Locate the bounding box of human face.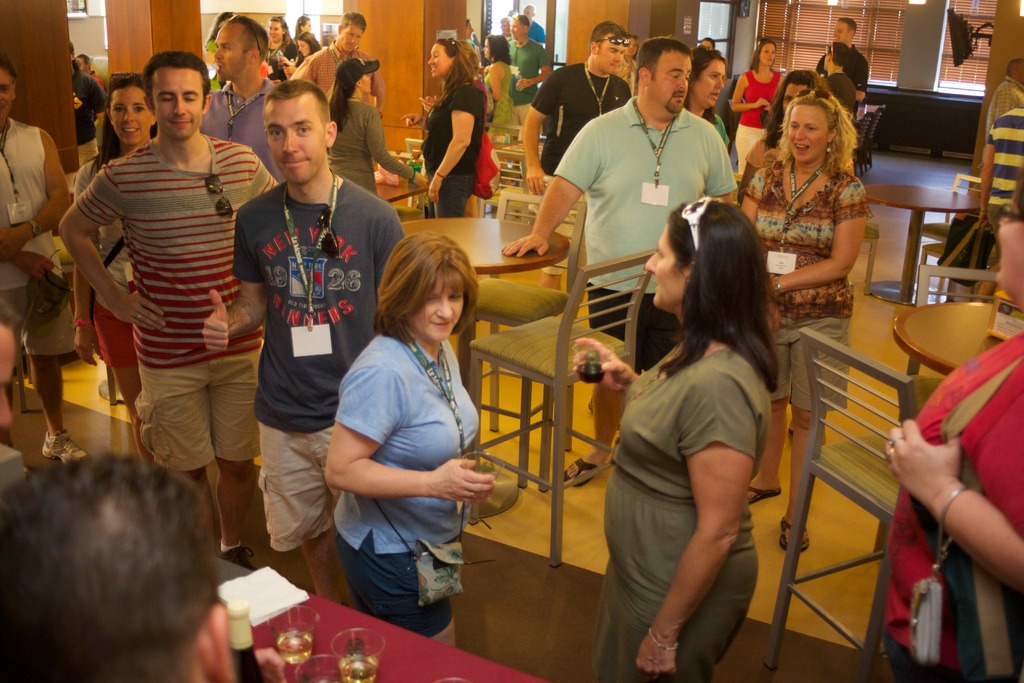
Bounding box: bbox(339, 25, 360, 51).
